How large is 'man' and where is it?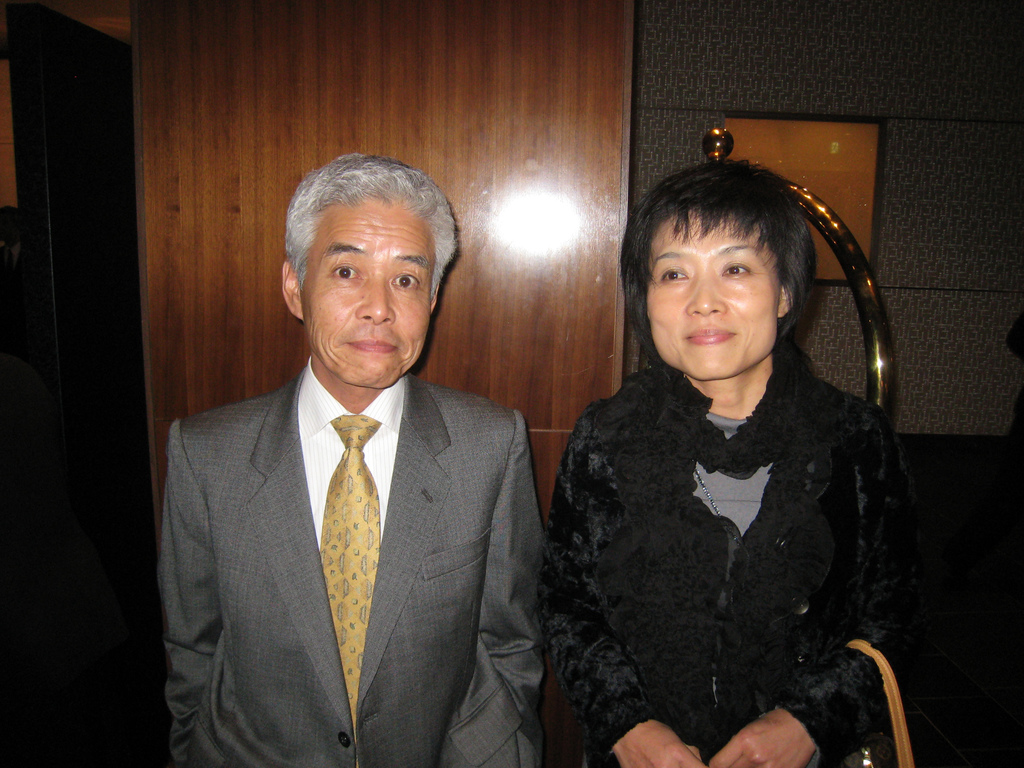
Bounding box: [138, 144, 560, 767].
